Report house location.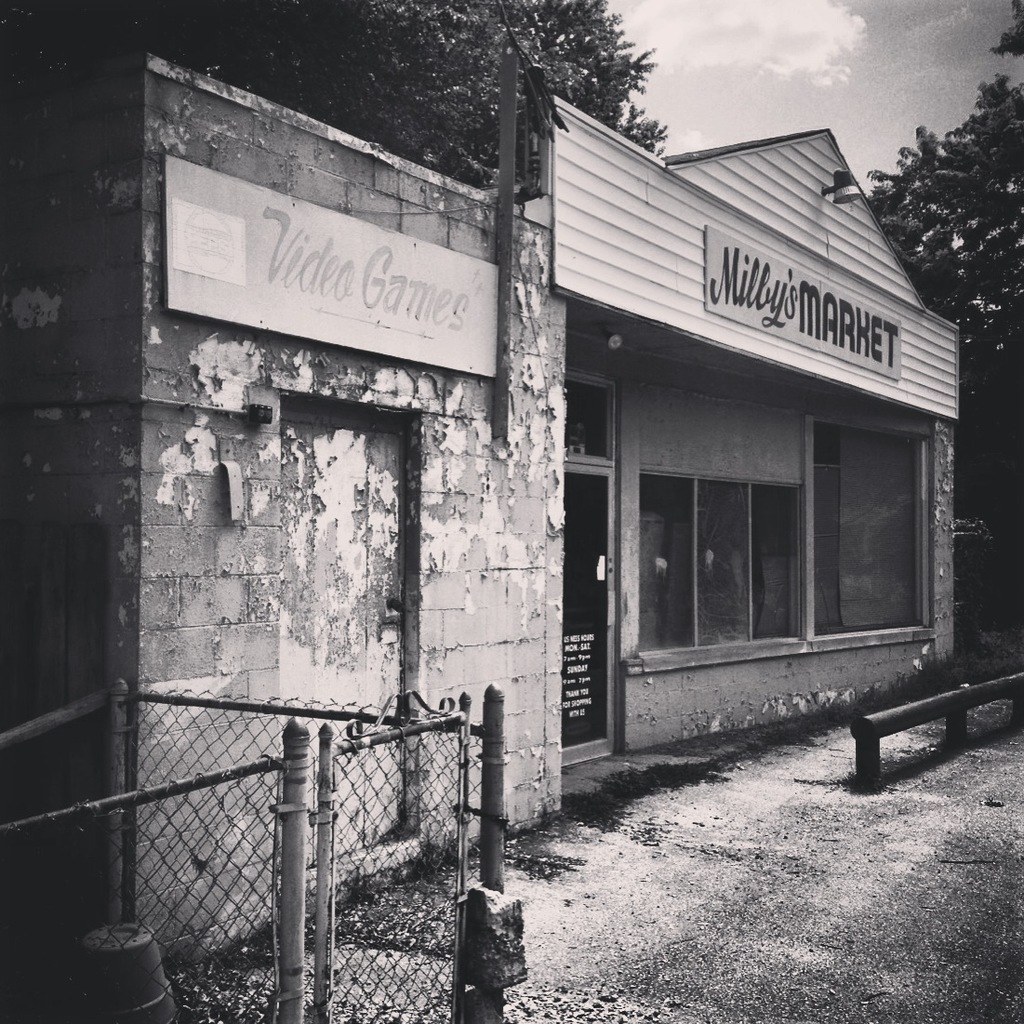
Report: pyautogui.locateOnScreen(8, 127, 966, 977).
